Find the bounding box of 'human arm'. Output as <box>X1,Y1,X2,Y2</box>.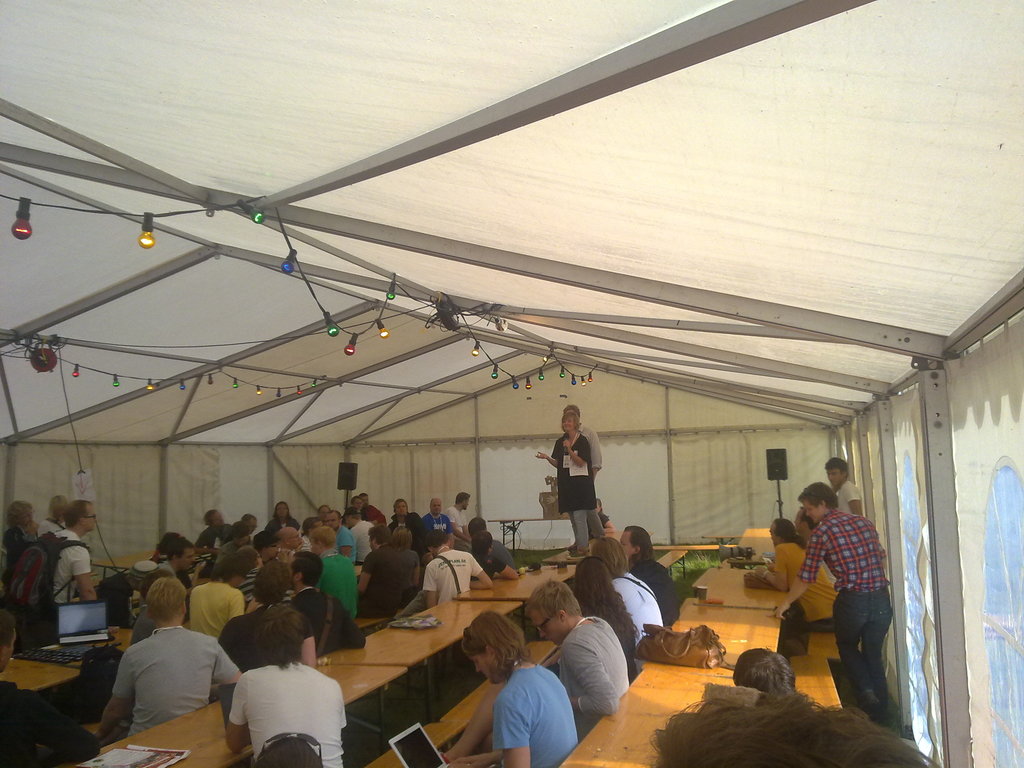
<box>444,508,465,541</box>.
